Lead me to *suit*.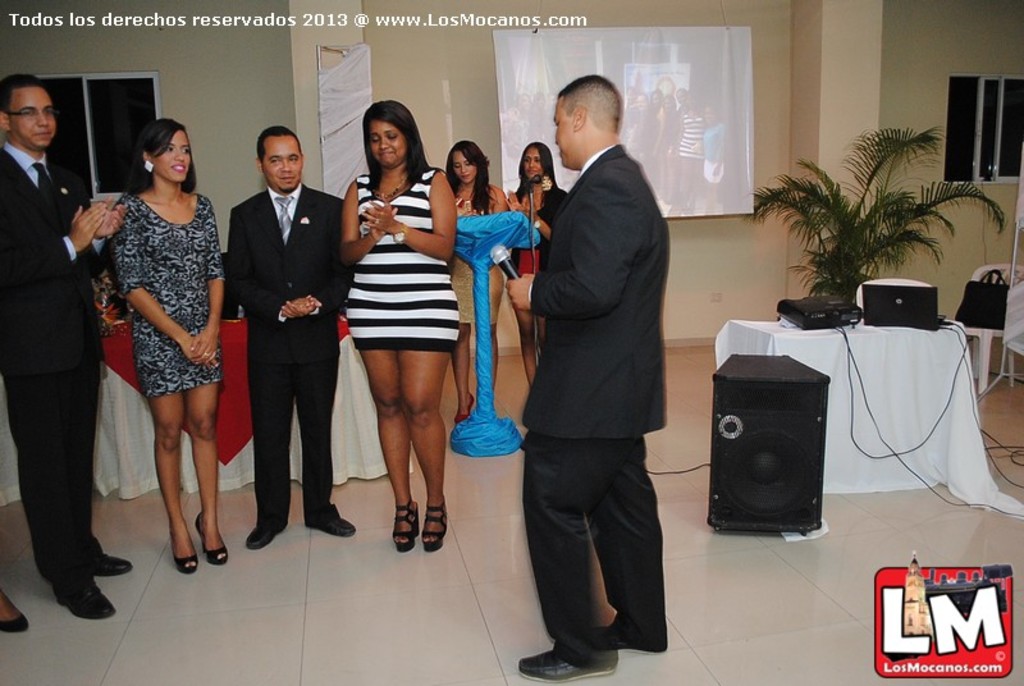
Lead to left=230, top=186, right=358, bottom=522.
